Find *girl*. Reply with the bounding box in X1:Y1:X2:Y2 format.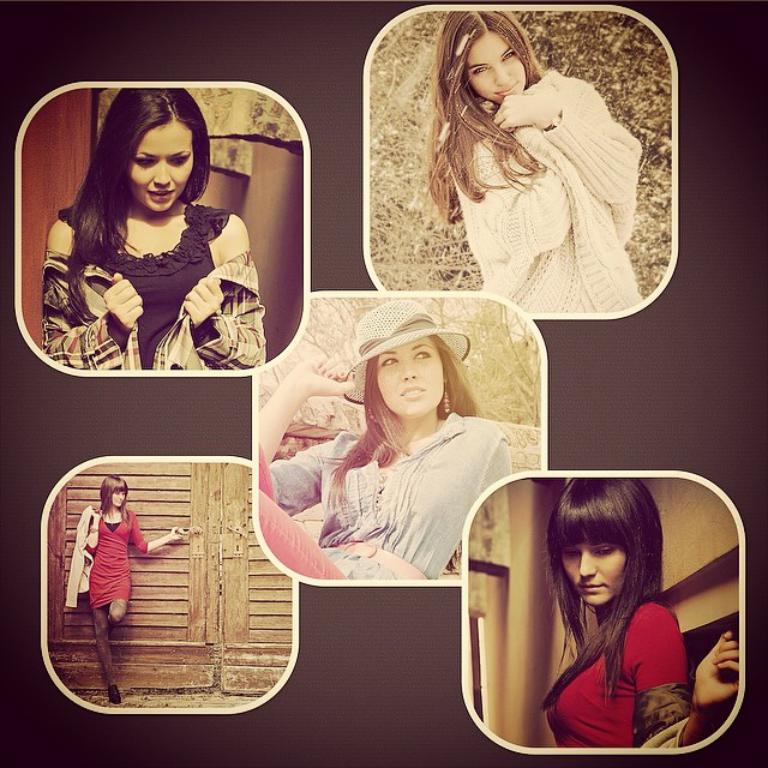
535:478:748:749.
